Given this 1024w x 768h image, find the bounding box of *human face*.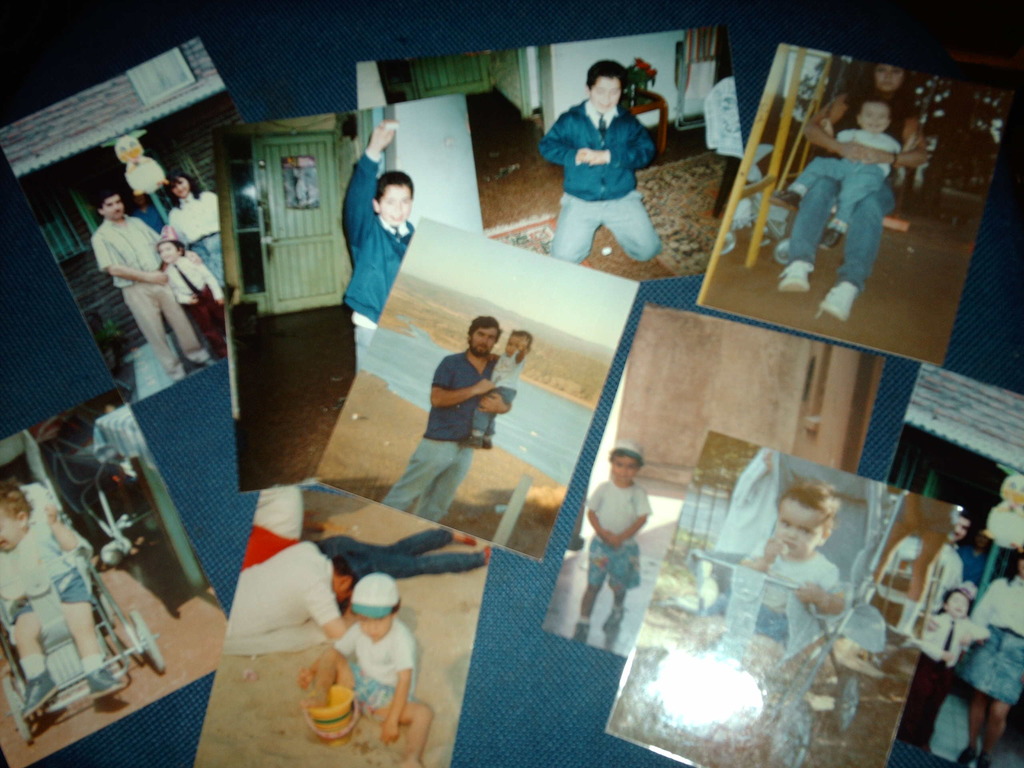
l=591, t=78, r=620, b=112.
